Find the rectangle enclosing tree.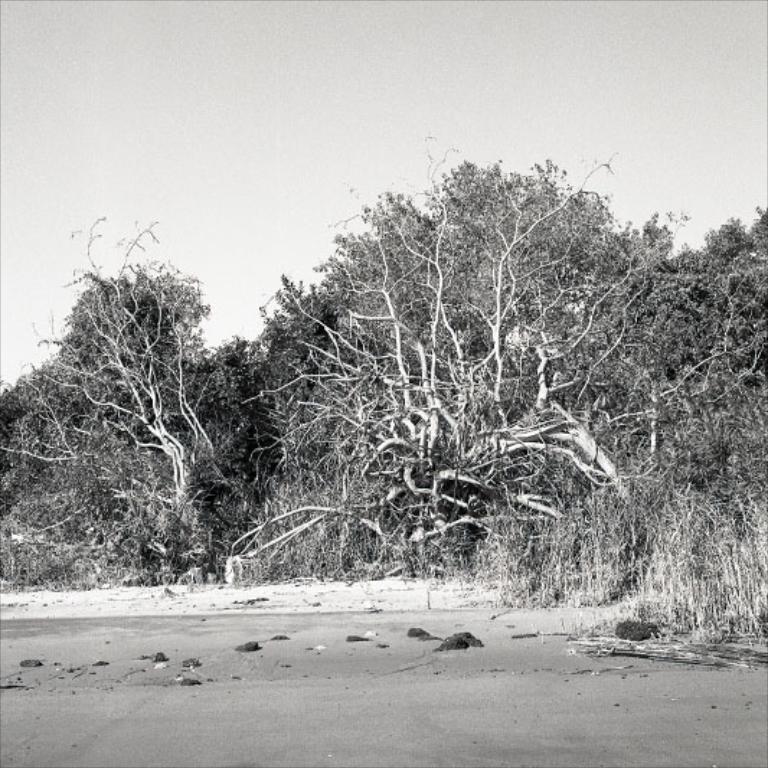
bbox=[638, 197, 767, 537].
